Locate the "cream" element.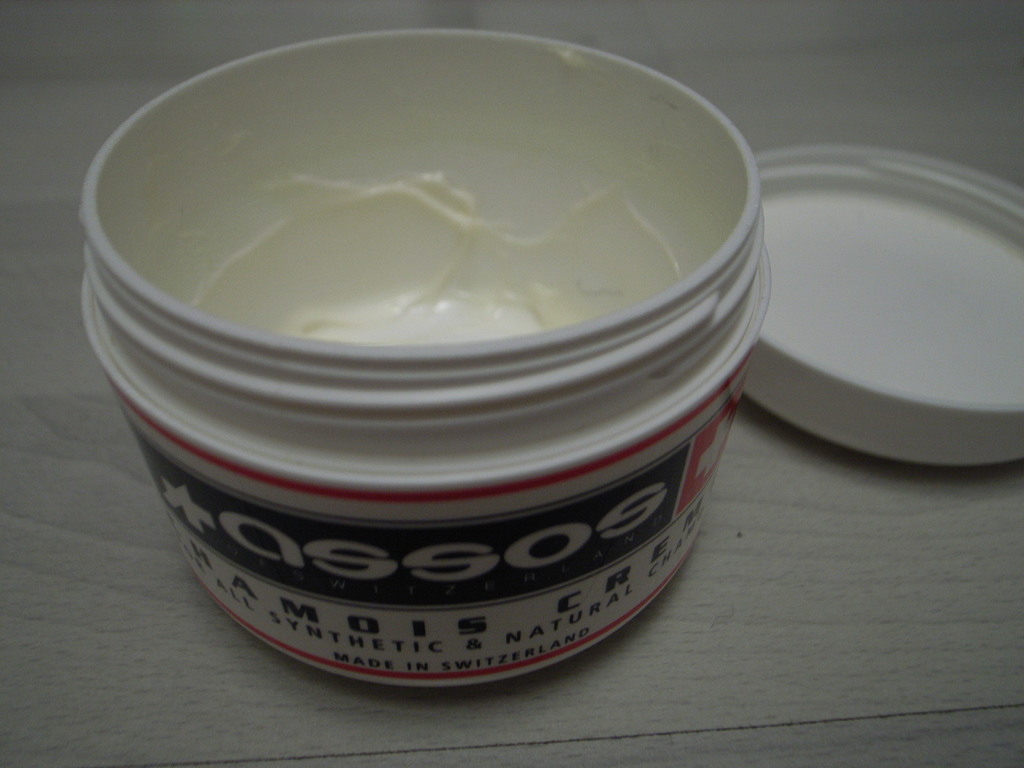
Element bbox: pyautogui.locateOnScreen(93, 28, 751, 346).
